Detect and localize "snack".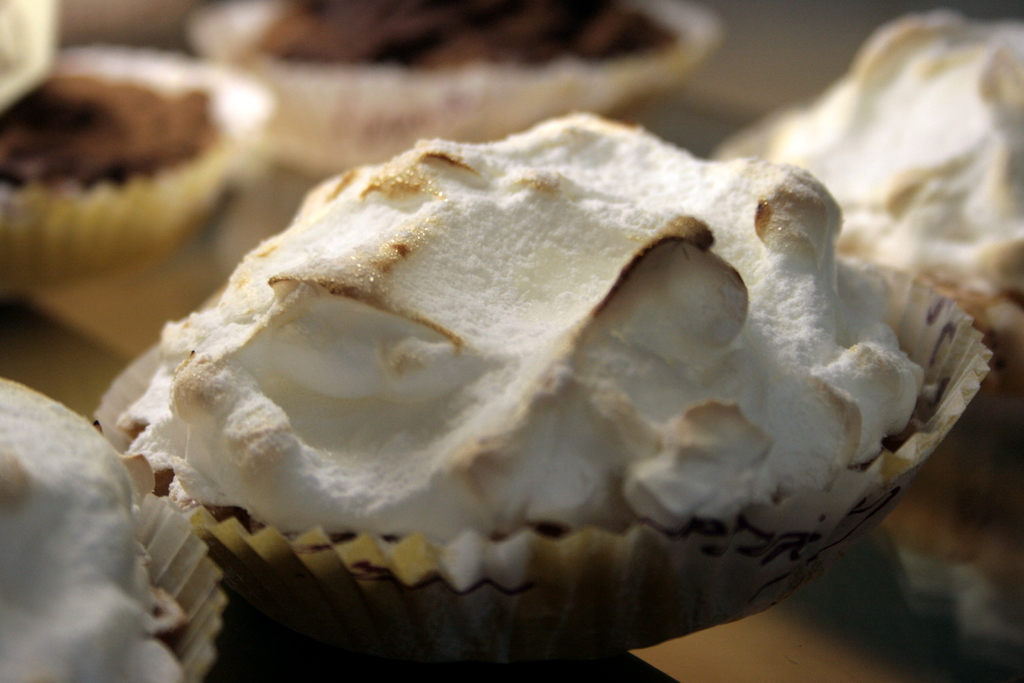
Localized at [184,0,712,126].
